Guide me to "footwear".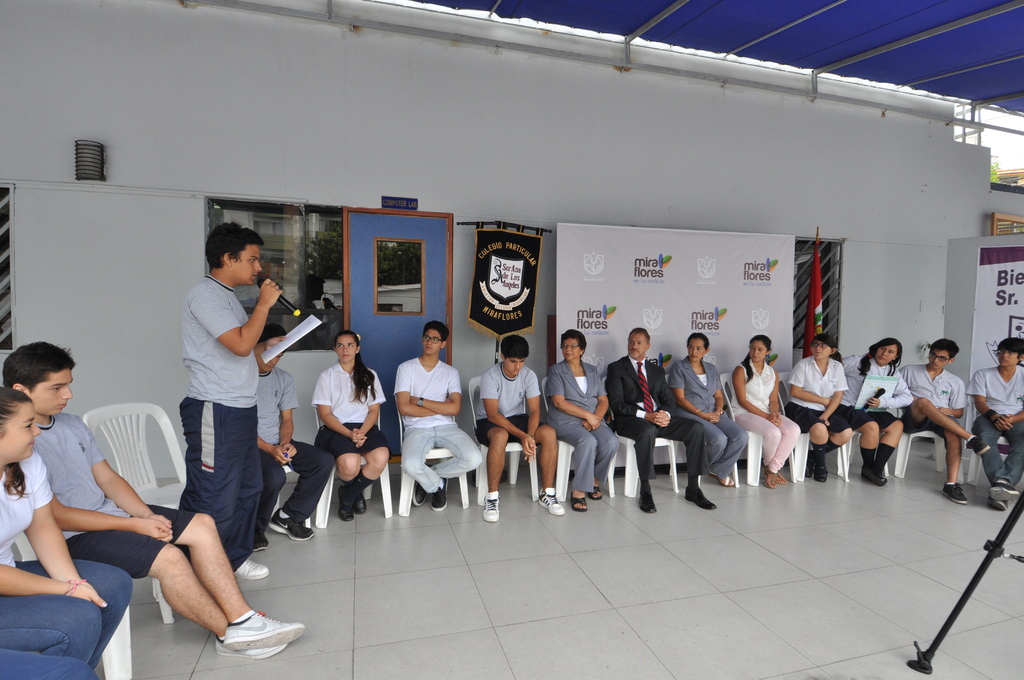
Guidance: region(988, 498, 1009, 513).
